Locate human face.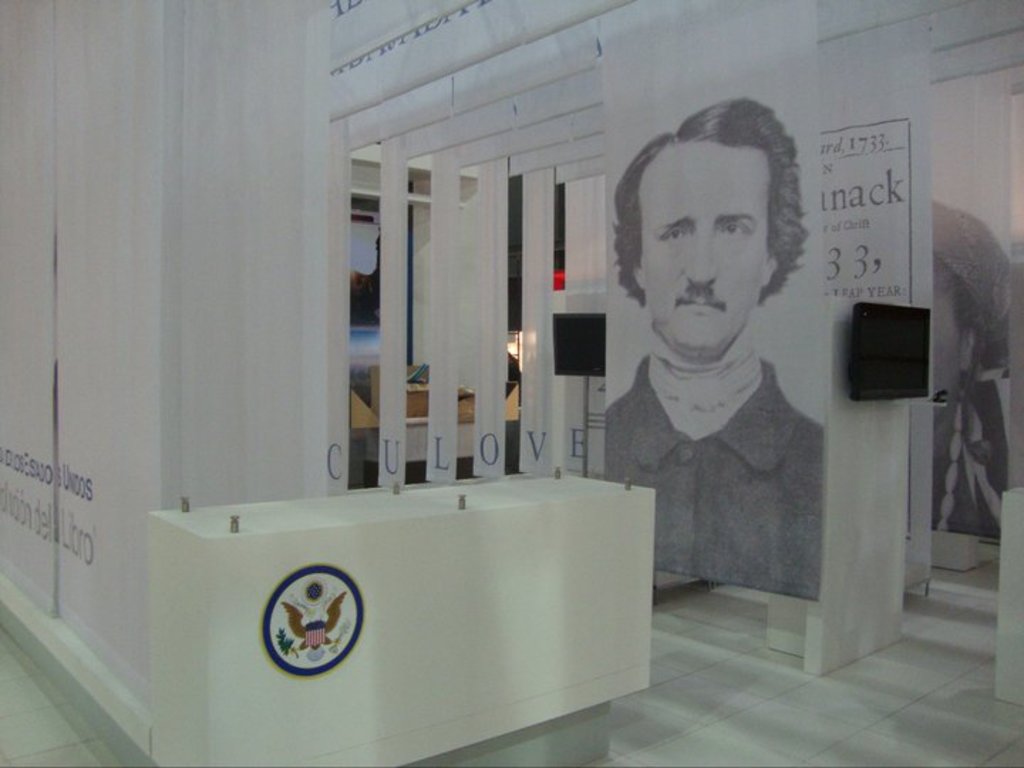
Bounding box: Rect(934, 300, 964, 431).
